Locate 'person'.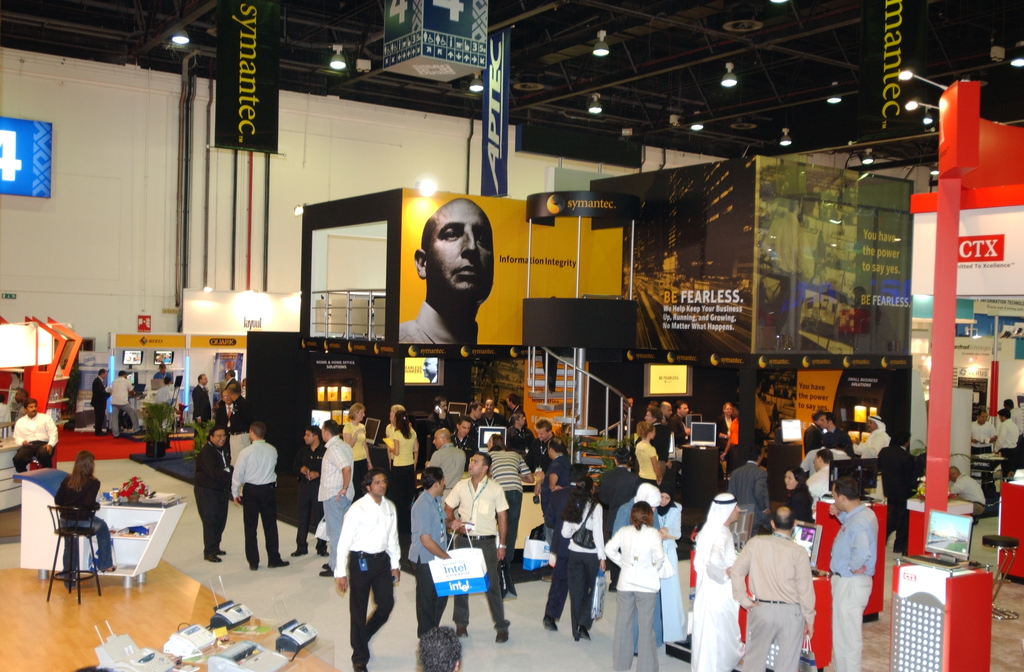
Bounding box: 211 389 238 459.
